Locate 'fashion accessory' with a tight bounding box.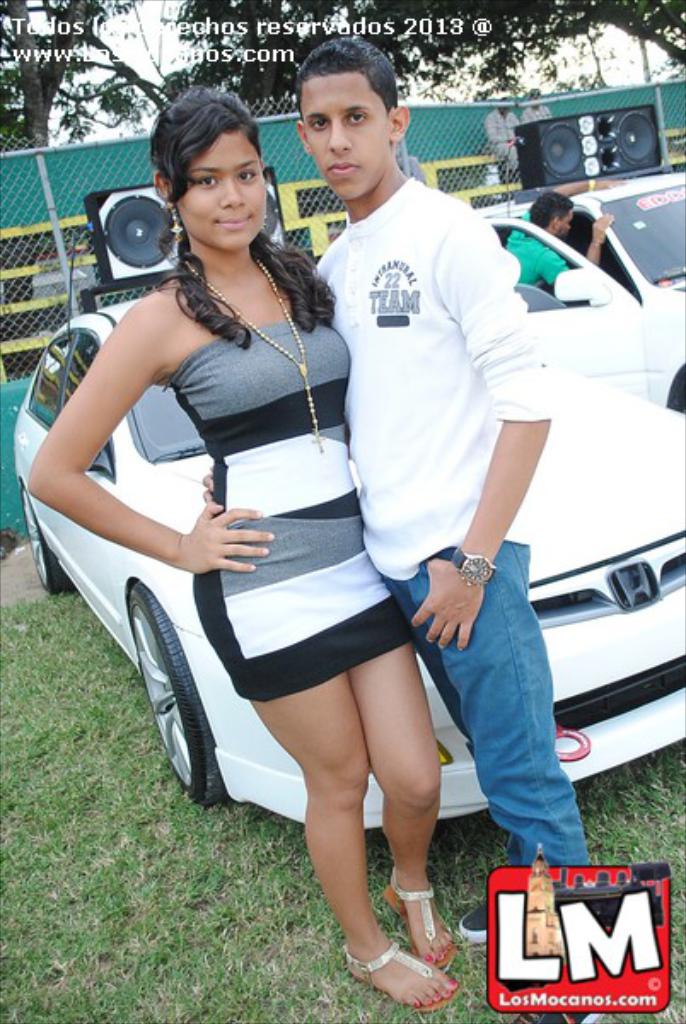
[x1=379, y1=879, x2=456, y2=968].
